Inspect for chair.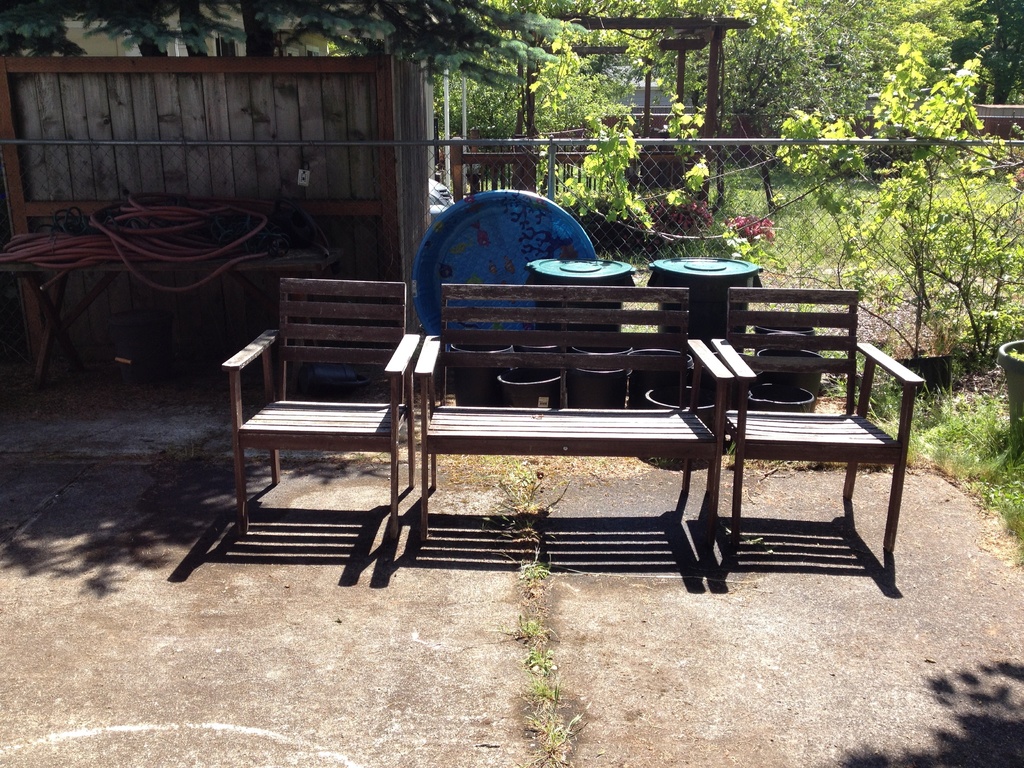
Inspection: (711, 288, 924, 558).
